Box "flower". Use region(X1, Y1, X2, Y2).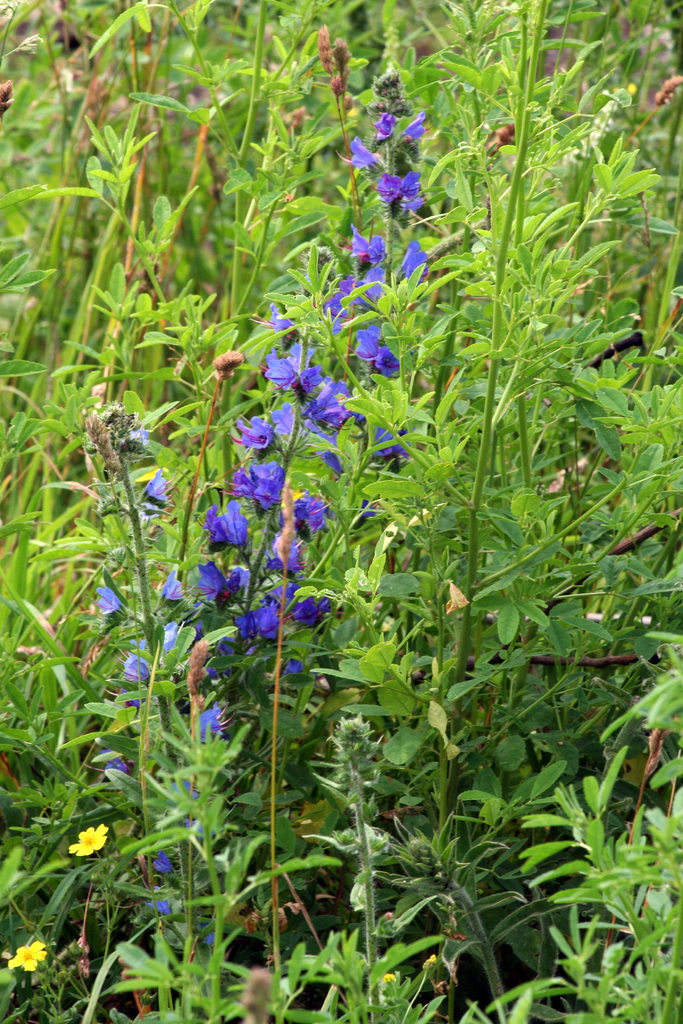
region(373, 109, 399, 145).
